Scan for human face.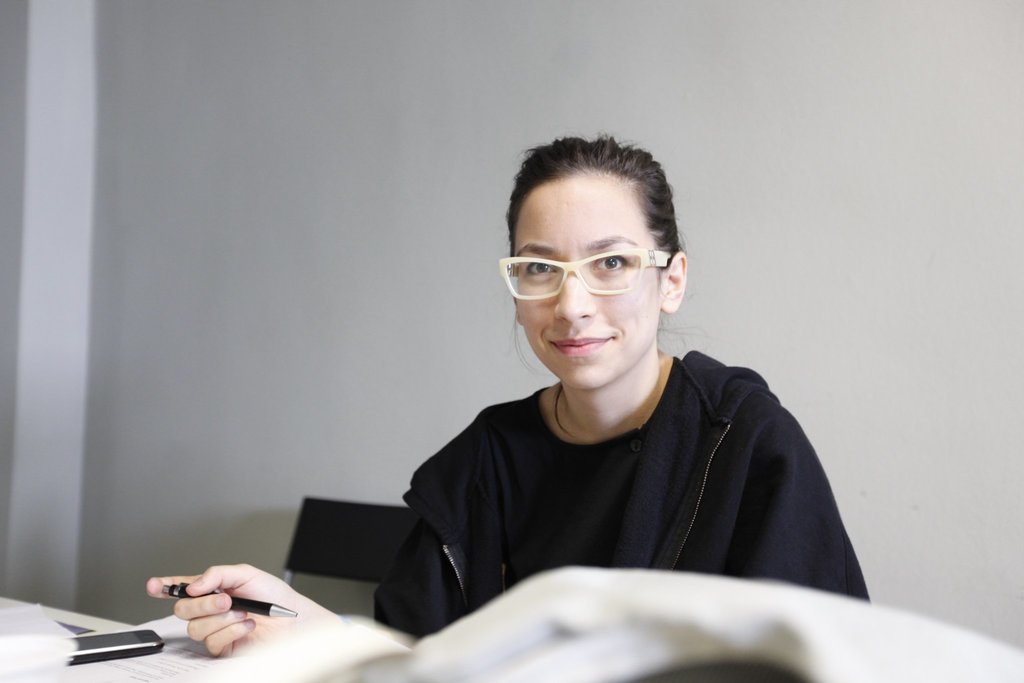
Scan result: <region>513, 187, 659, 388</region>.
